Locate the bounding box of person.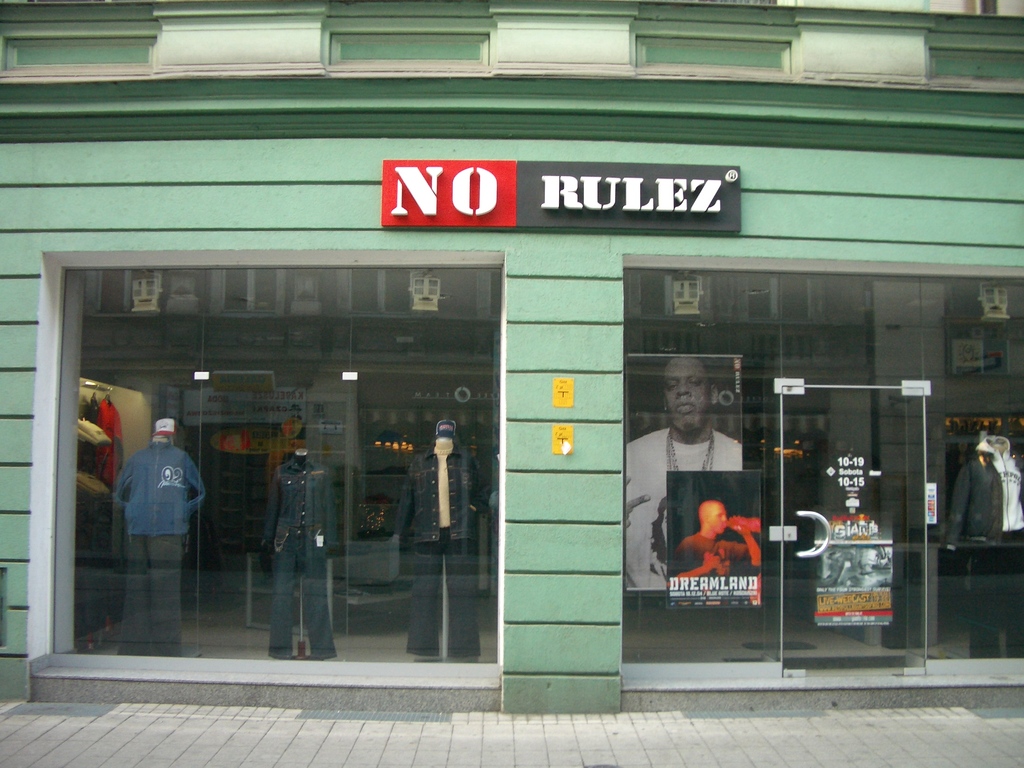
Bounding box: rect(626, 355, 744, 588).
